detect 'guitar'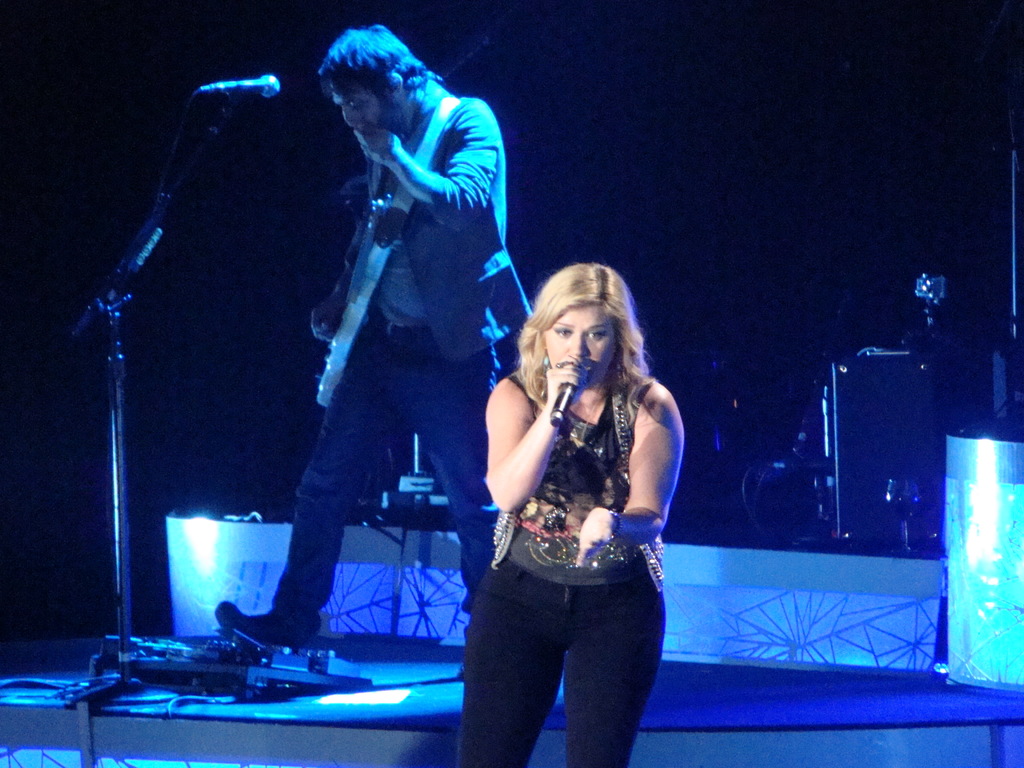
box(303, 120, 476, 415)
